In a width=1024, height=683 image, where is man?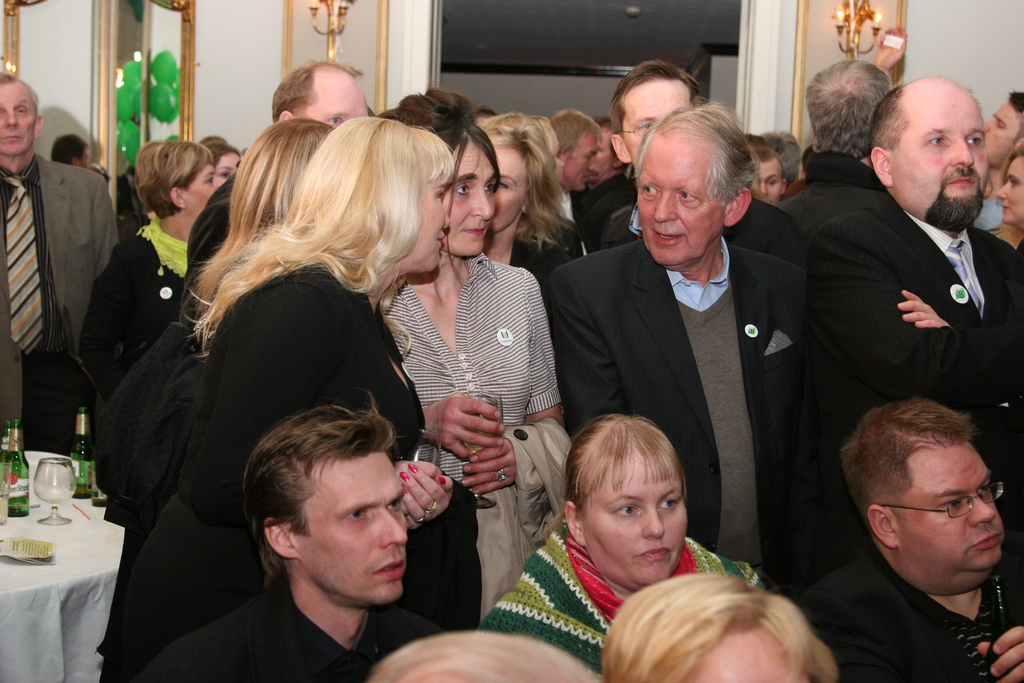
crop(774, 58, 899, 226).
